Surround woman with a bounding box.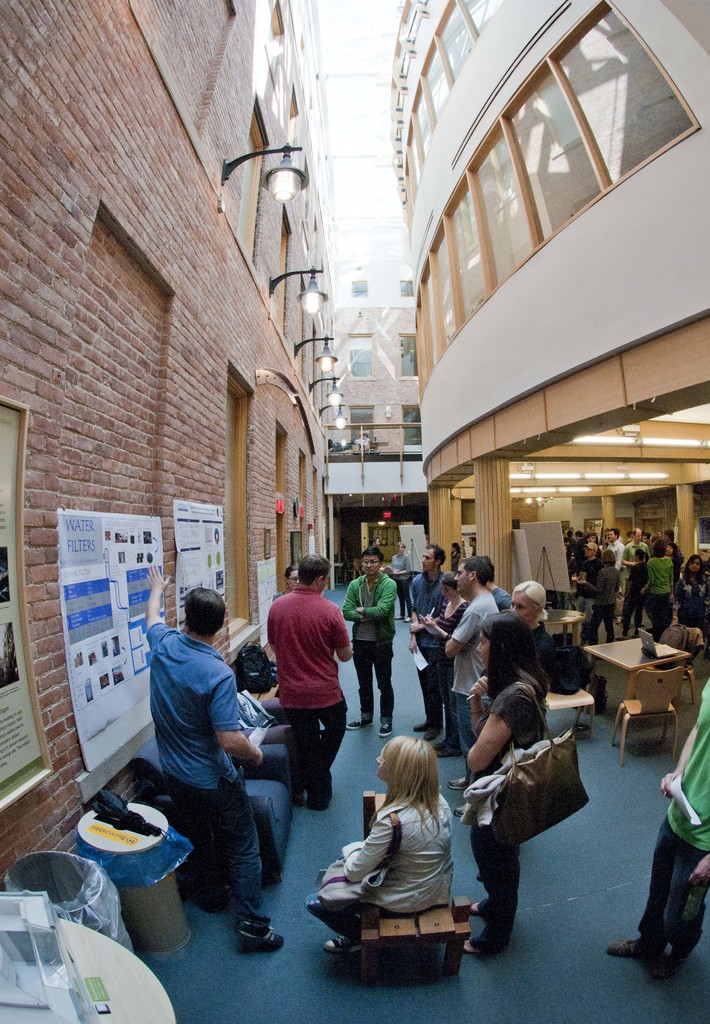
[left=273, top=561, right=298, bottom=600].
